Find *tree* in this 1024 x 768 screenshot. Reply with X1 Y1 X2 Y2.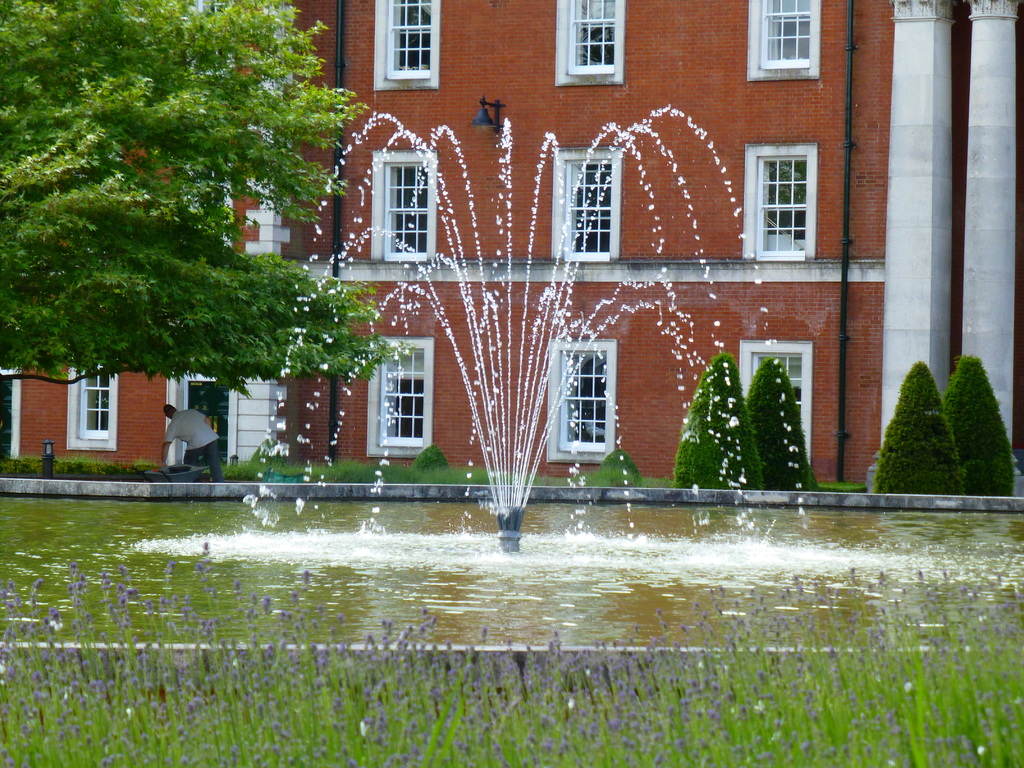
410 441 449 472.
